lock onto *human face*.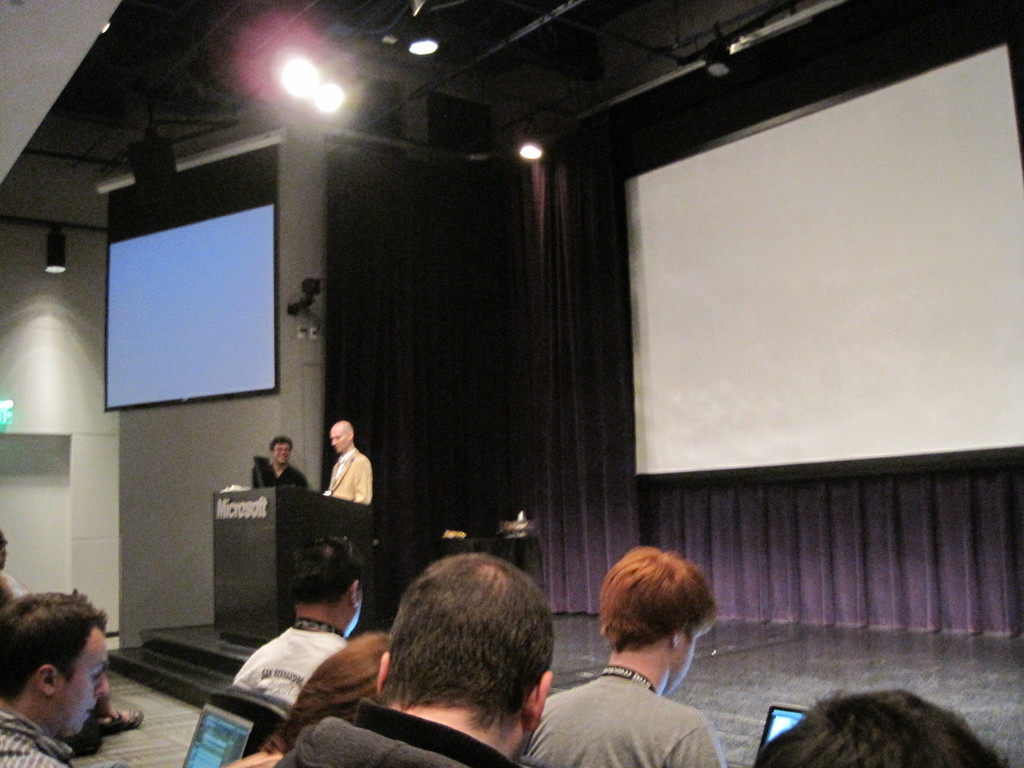
Locked: box(328, 428, 348, 457).
